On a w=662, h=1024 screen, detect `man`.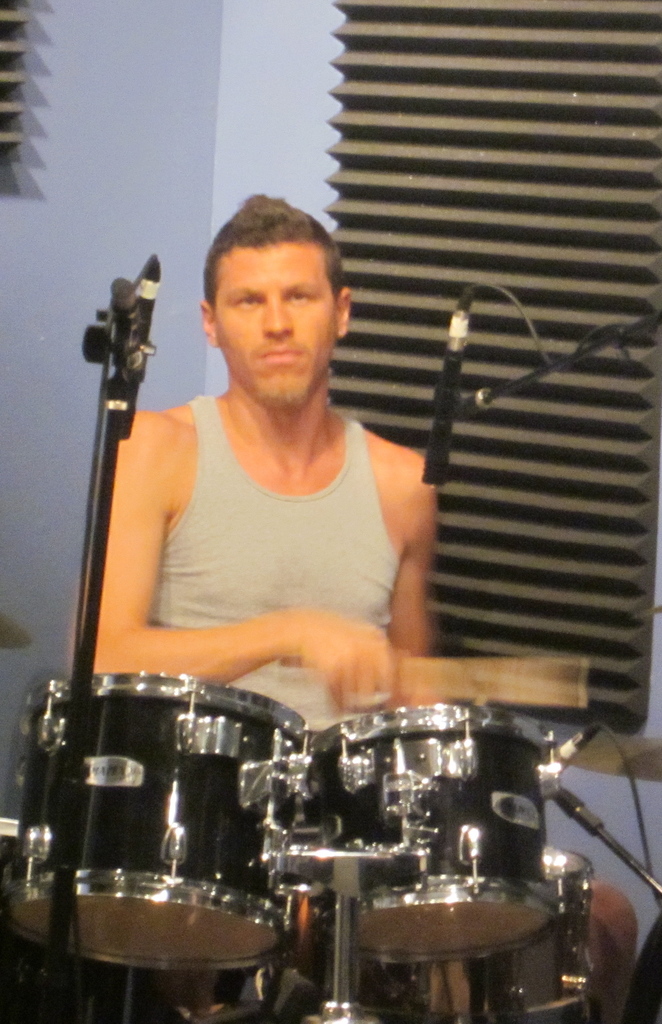
(88, 180, 634, 1023).
